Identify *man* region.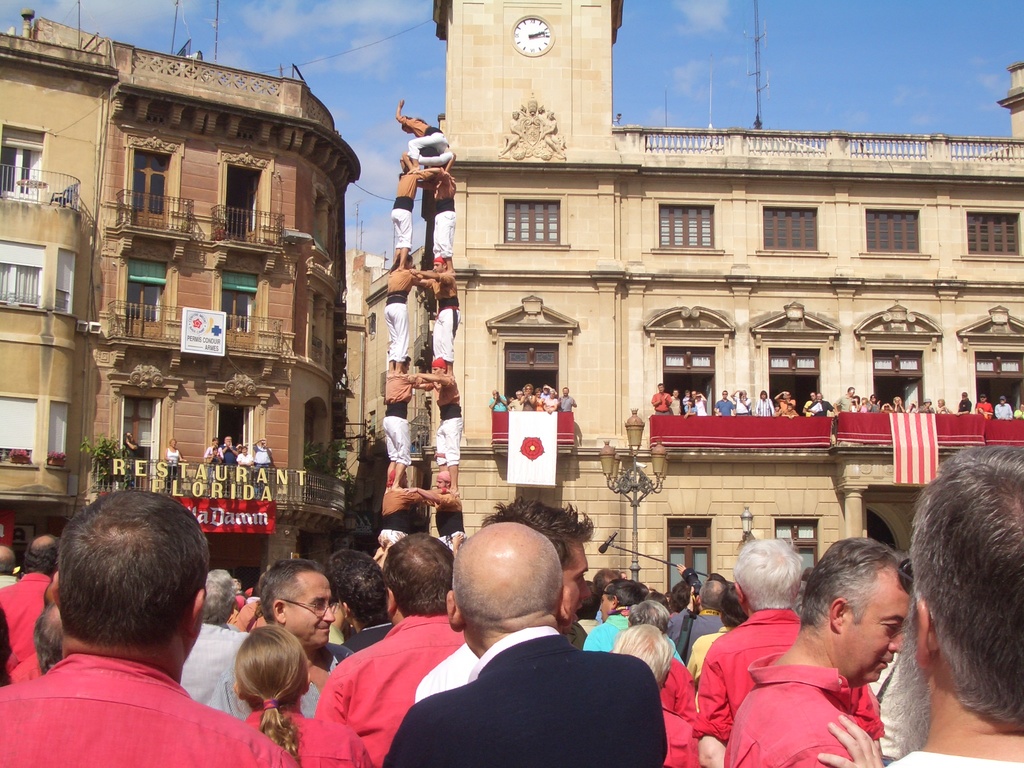
Region: bbox(714, 389, 735, 416).
